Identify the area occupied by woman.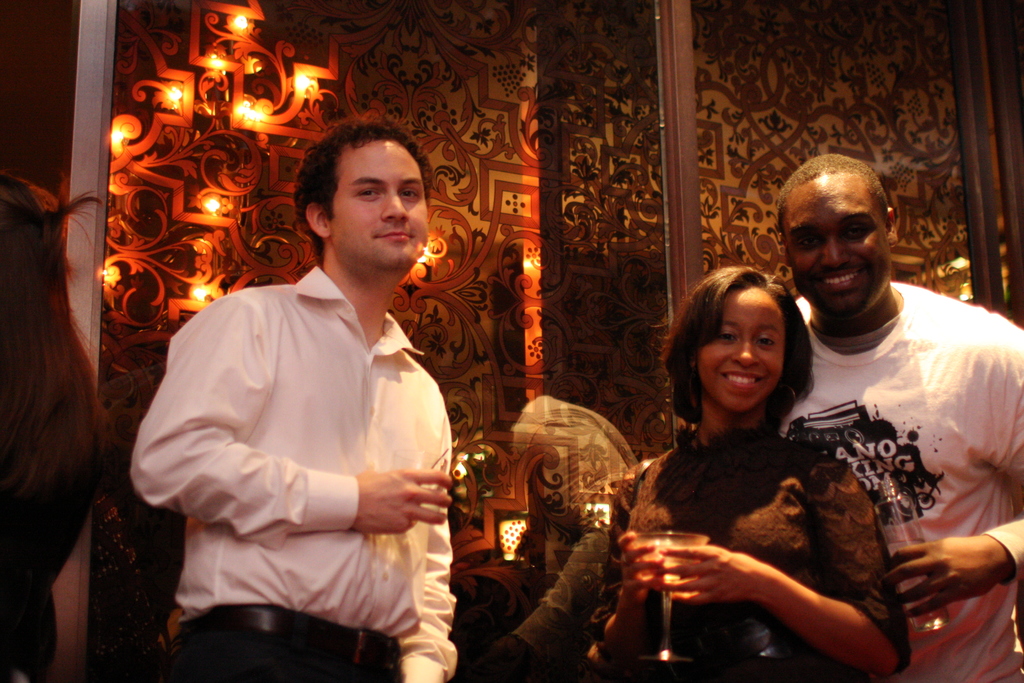
Area: (left=625, top=245, right=929, bottom=681).
